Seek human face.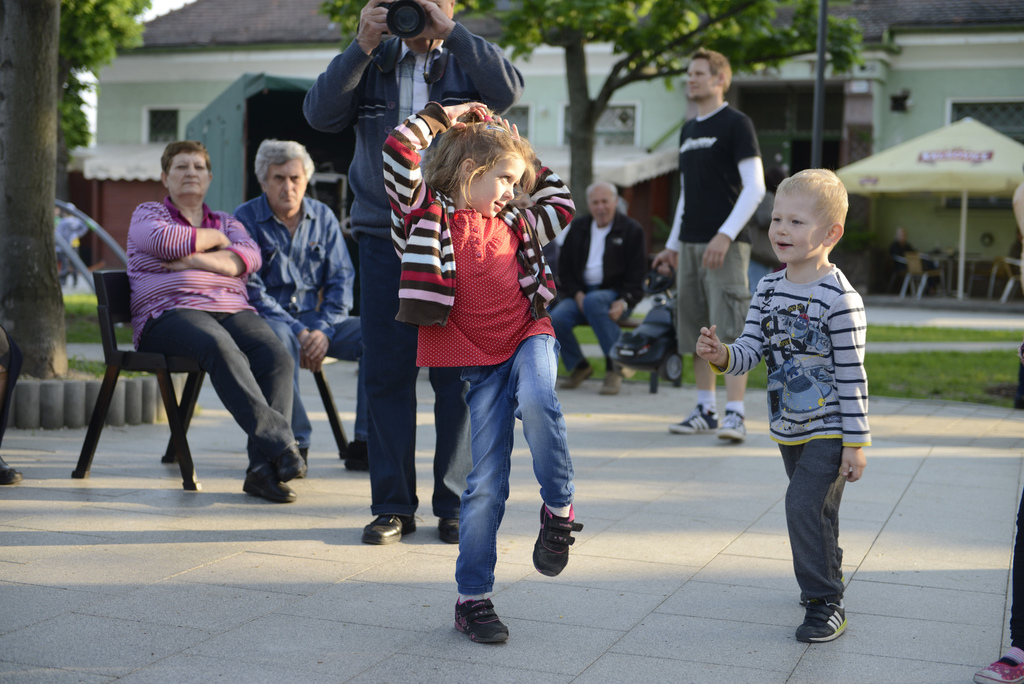
476, 147, 519, 214.
